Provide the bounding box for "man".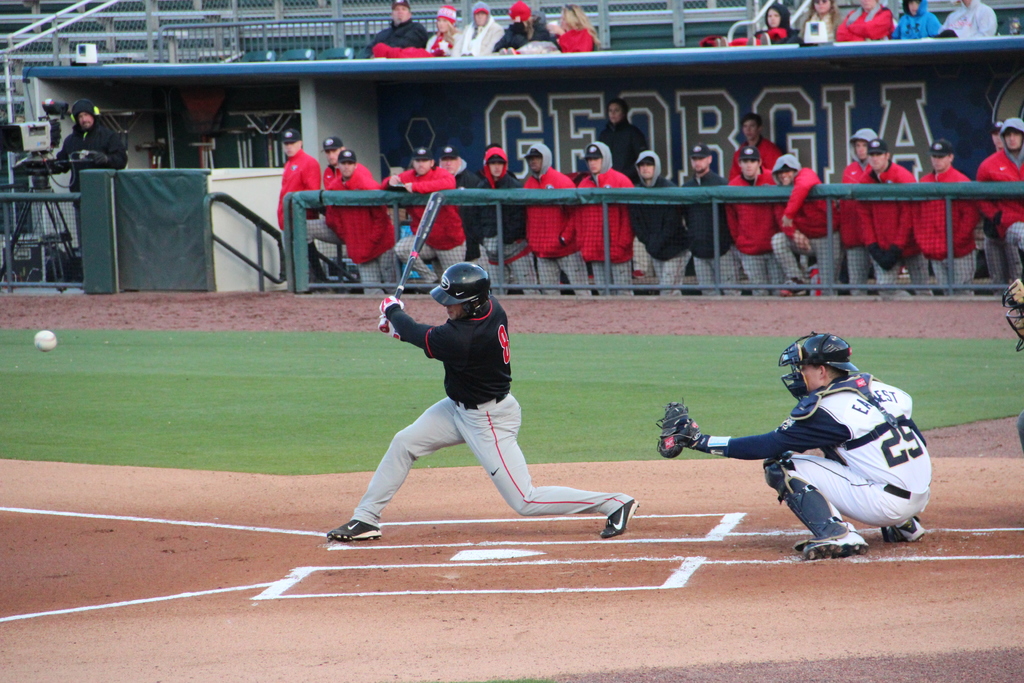
[720, 148, 778, 297].
